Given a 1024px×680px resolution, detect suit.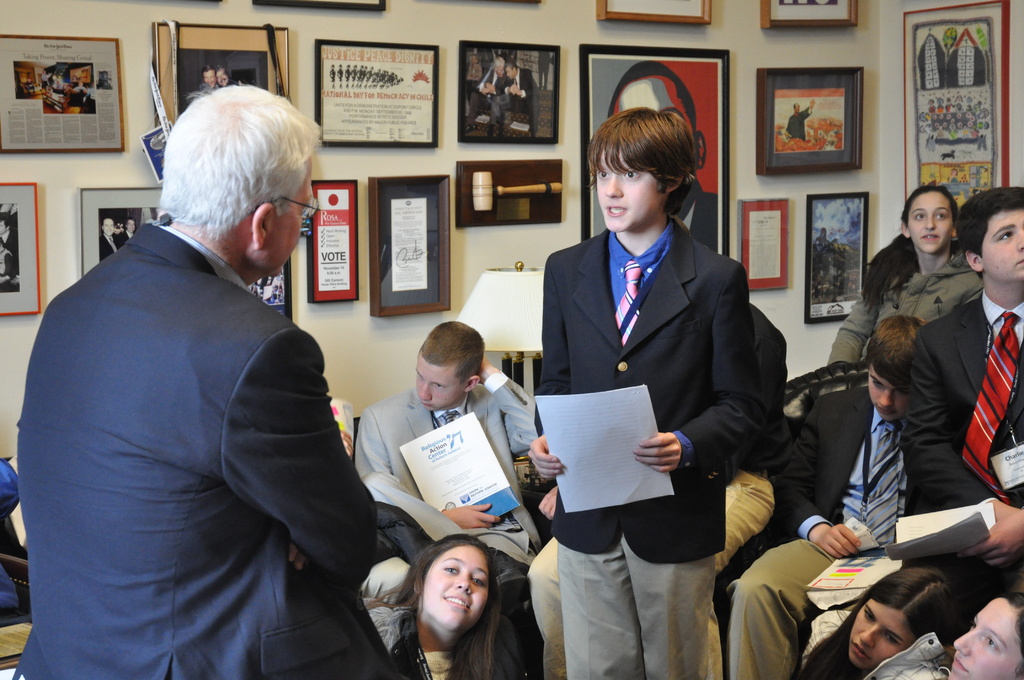
(x1=346, y1=380, x2=538, y2=564).
